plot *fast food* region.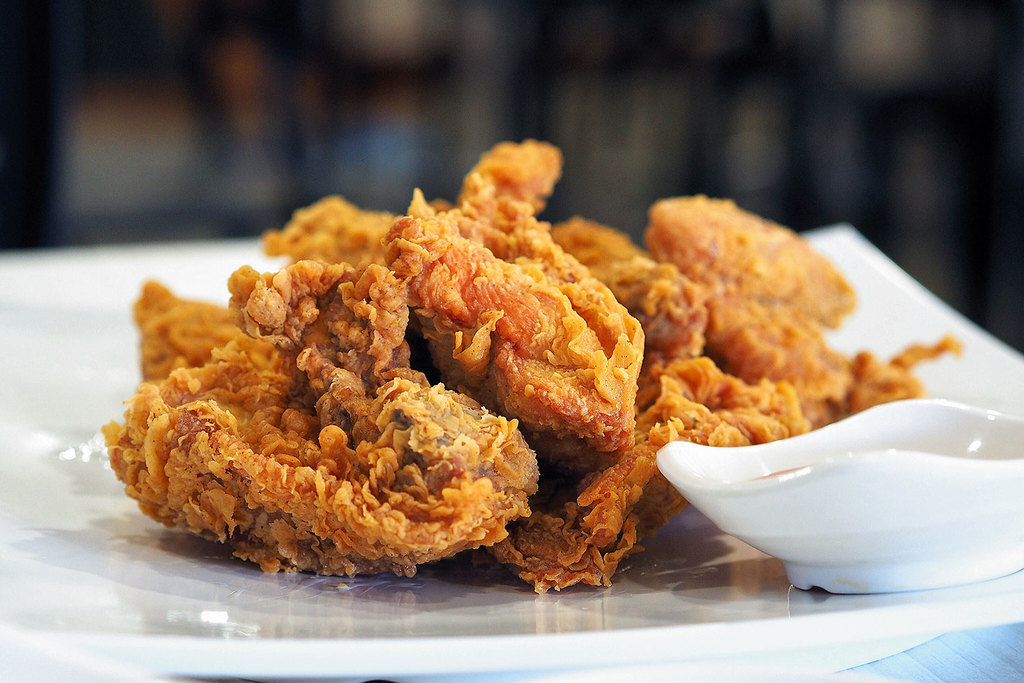
Plotted at rect(298, 133, 646, 585).
